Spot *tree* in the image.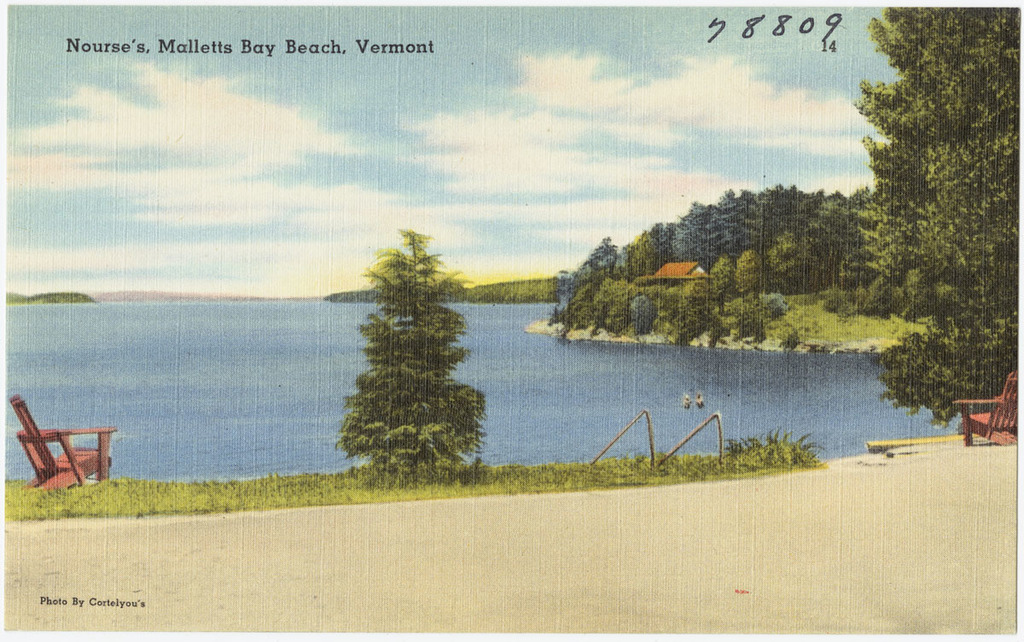
*tree* found at 325 216 485 482.
